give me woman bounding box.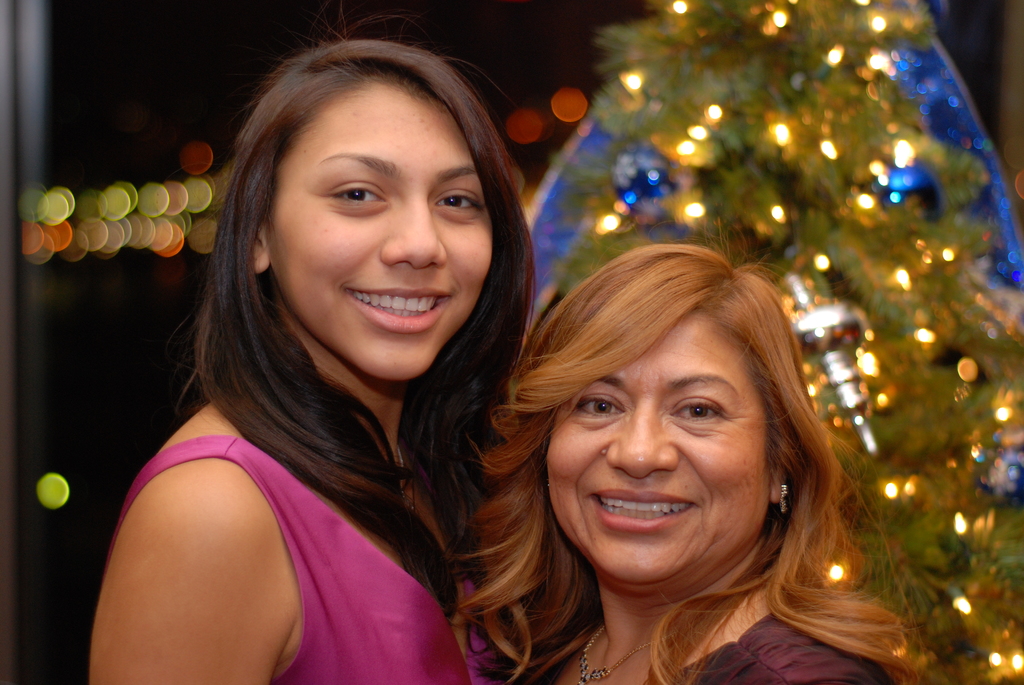
[87,0,579,684].
